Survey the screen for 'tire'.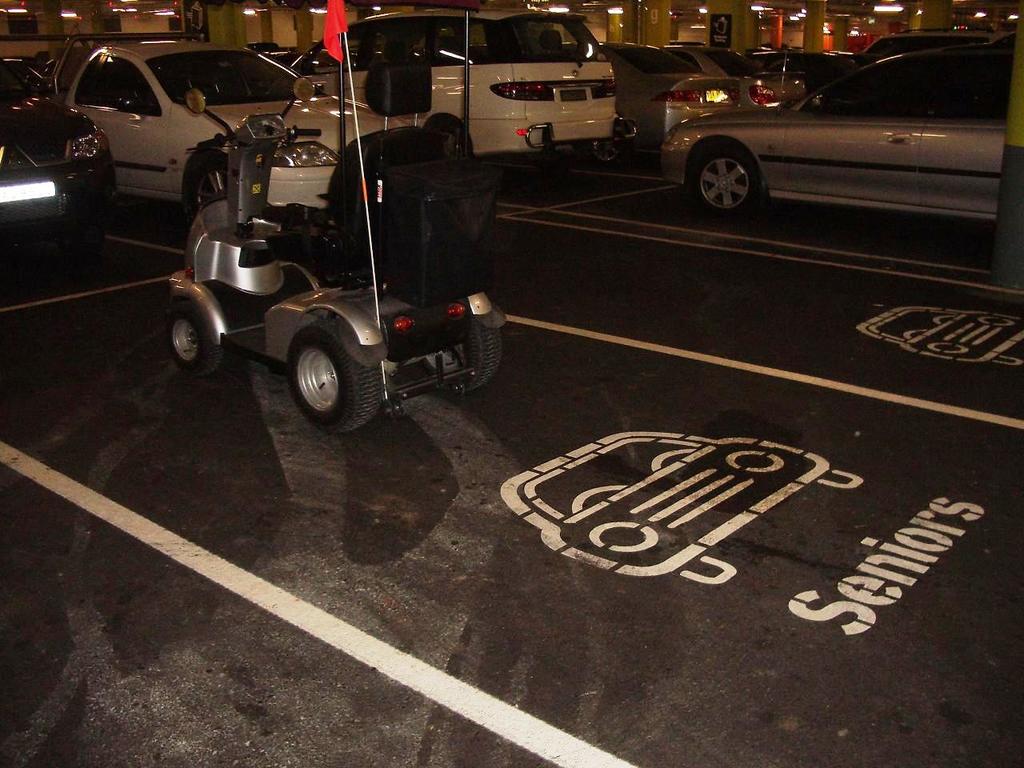
Survey found: box(160, 302, 218, 374).
